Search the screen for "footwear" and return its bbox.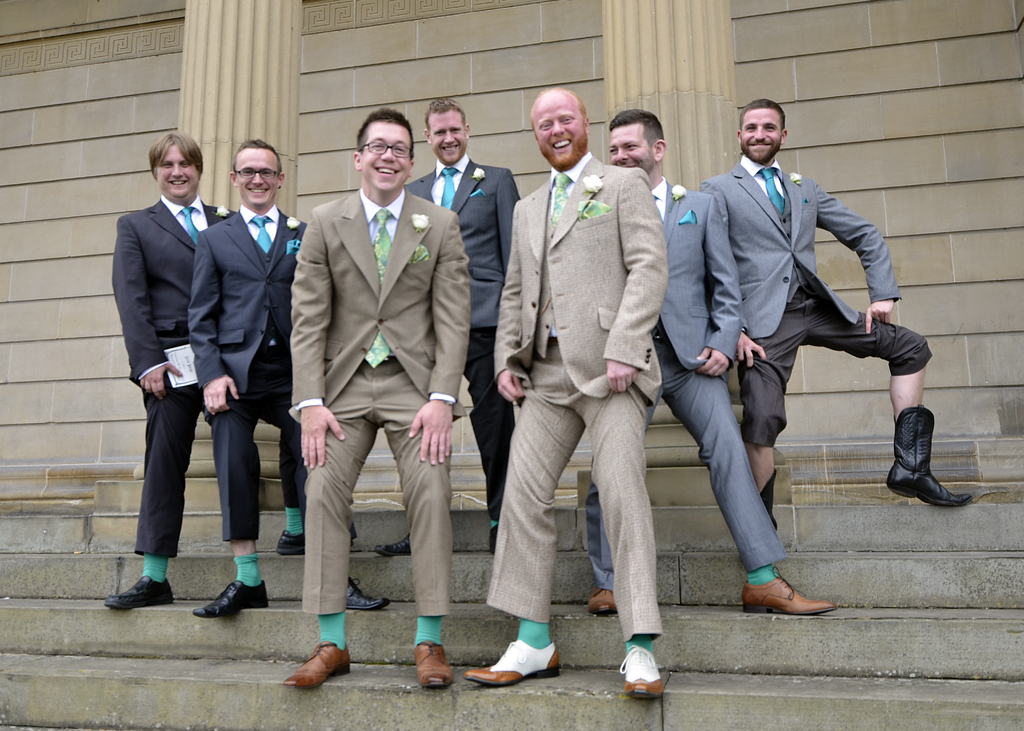
Found: select_region(280, 643, 349, 691).
